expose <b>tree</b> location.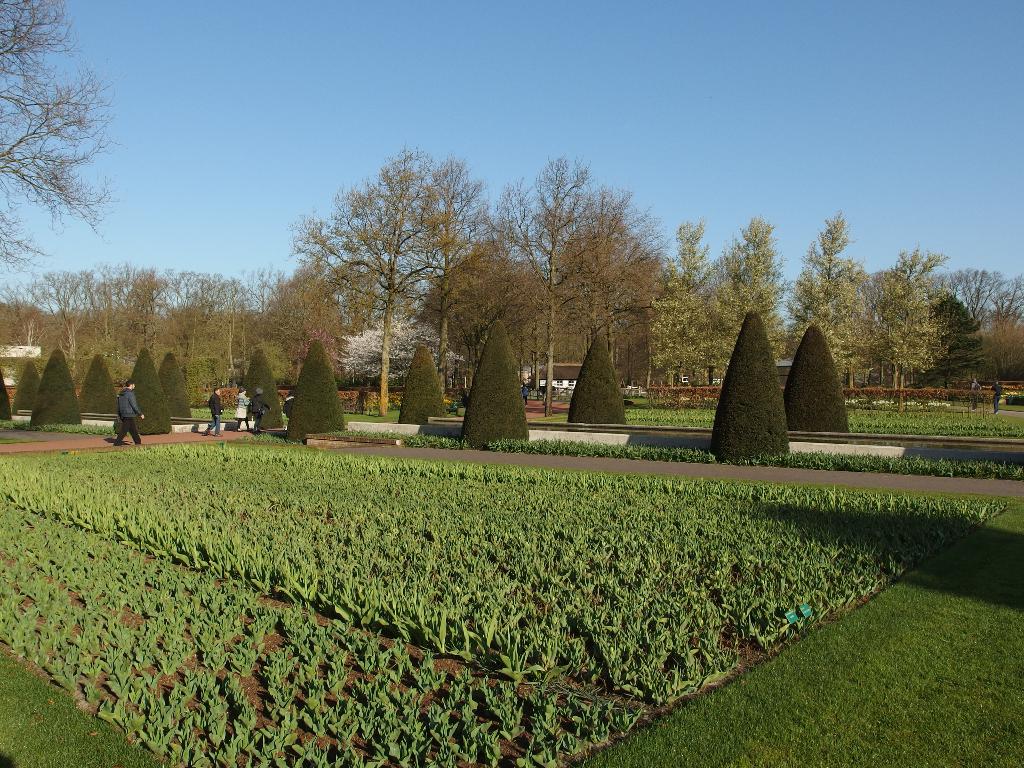
Exposed at (left=296, top=148, right=456, bottom=416).
